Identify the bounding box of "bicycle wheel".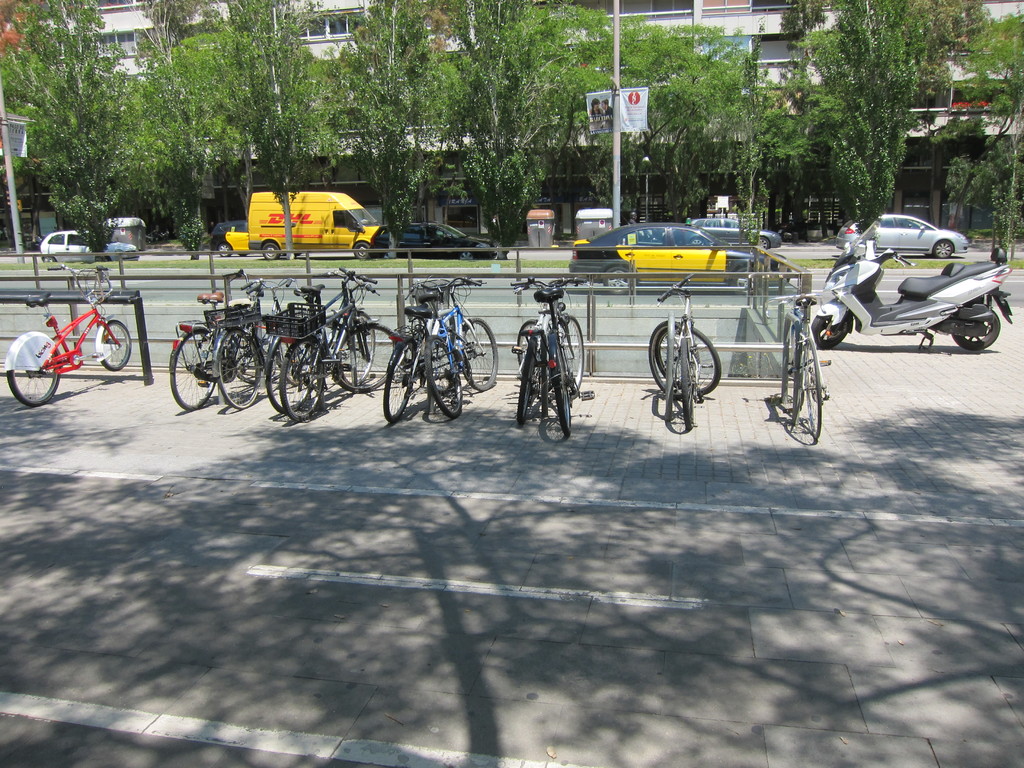
Rect(676, 339, 696, 430).
